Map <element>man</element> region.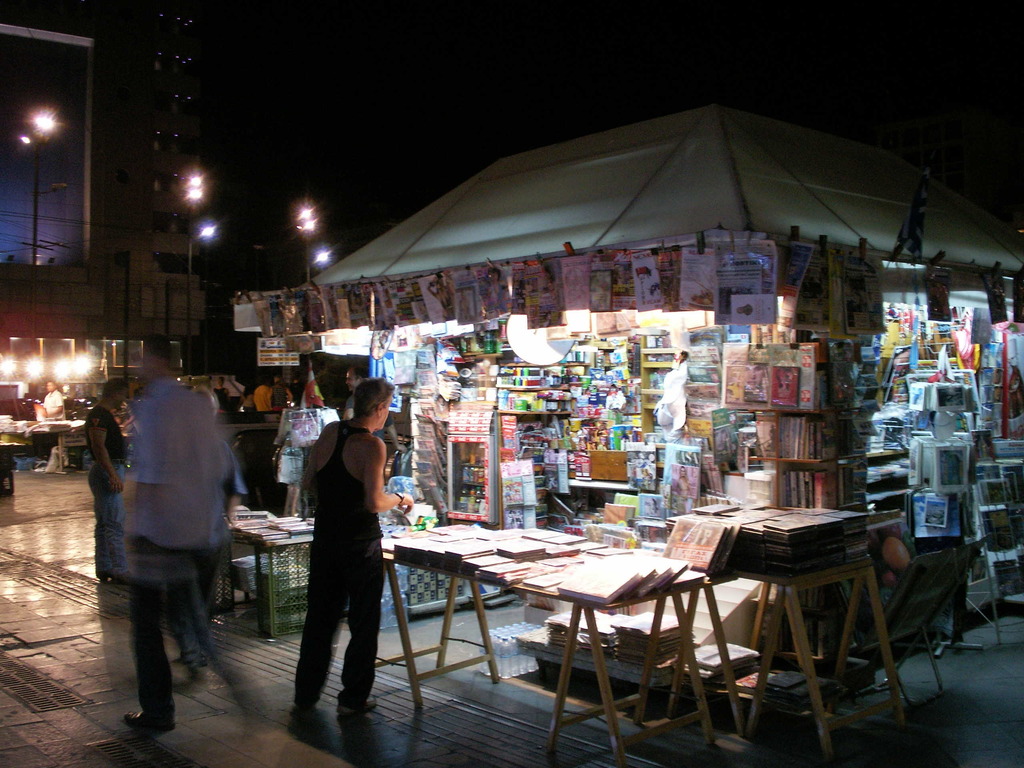
Mapped to (38, 379, 63, 460).
